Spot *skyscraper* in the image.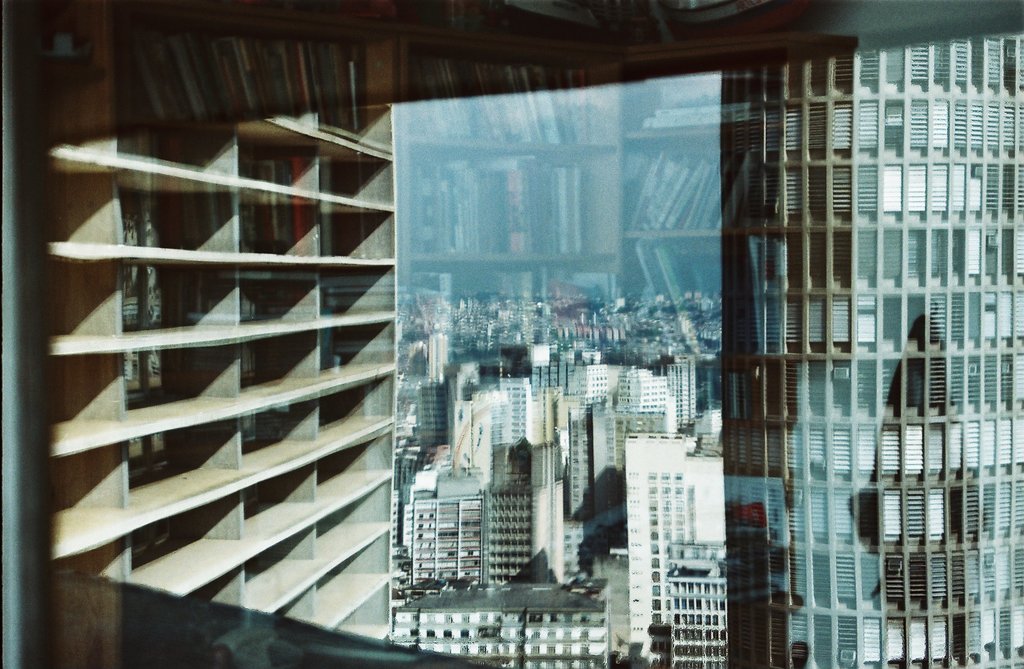
*skyscraper* found at detection(618, 370, 671, 431).
